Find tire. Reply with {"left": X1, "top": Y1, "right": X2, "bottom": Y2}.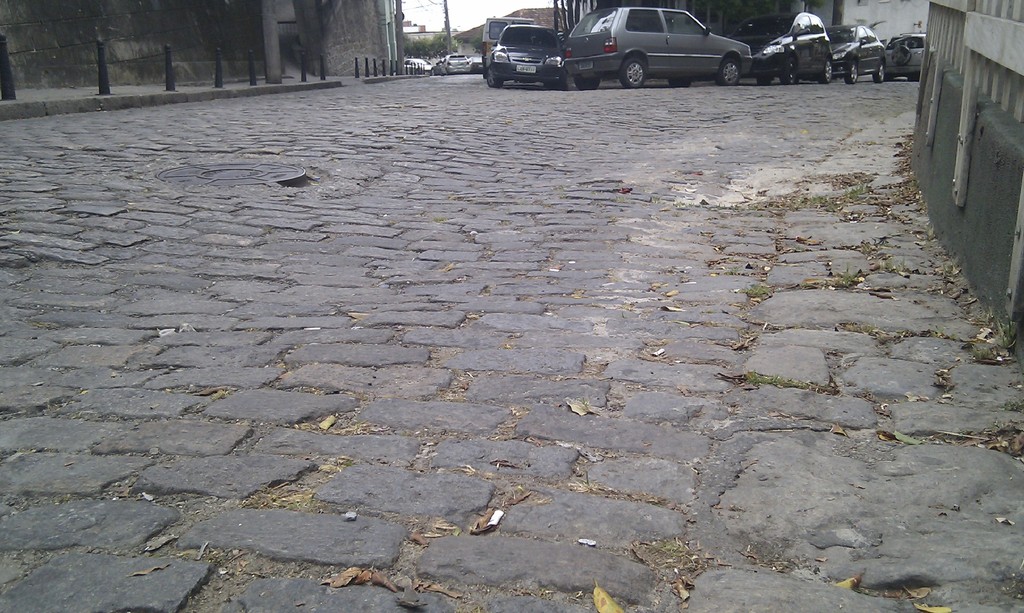
{"left": 668, "top": 78, "right": 690, "bottom": 87}.
